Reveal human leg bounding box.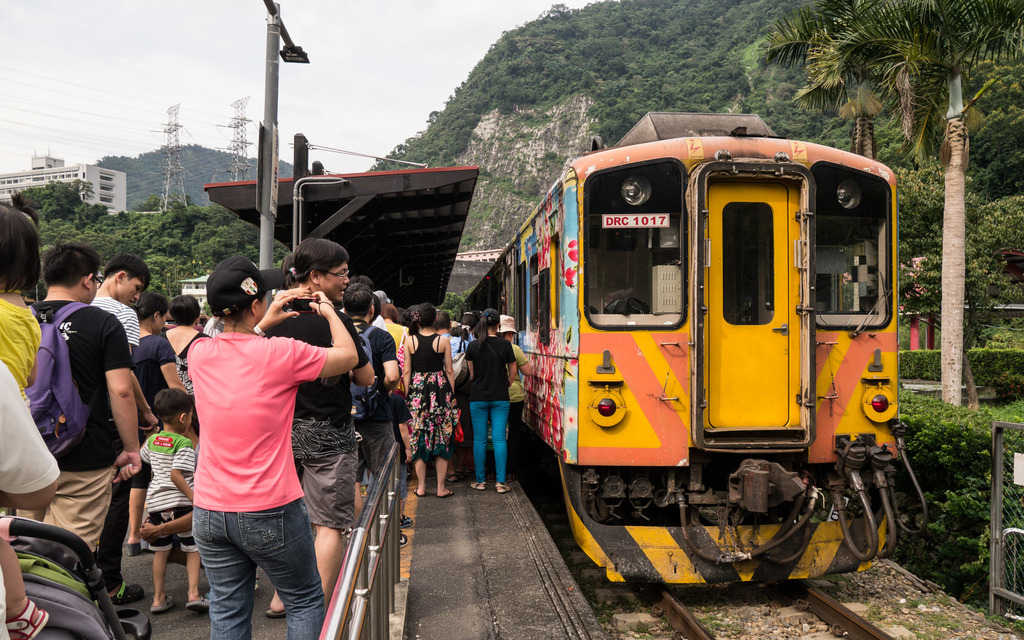
Revealed: region(491, 398, 513, 498).
